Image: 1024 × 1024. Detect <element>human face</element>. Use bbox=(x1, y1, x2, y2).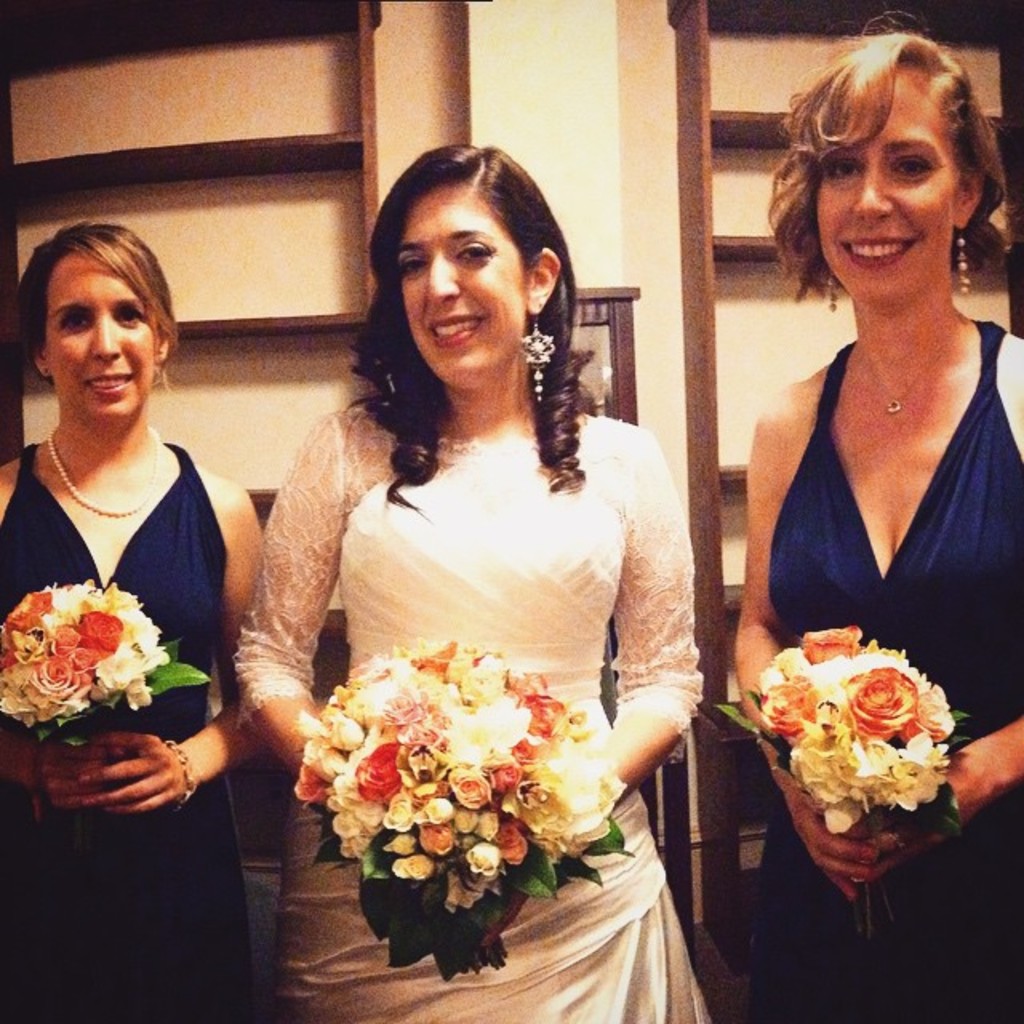
bbox=(814, 77, 965, 304).
